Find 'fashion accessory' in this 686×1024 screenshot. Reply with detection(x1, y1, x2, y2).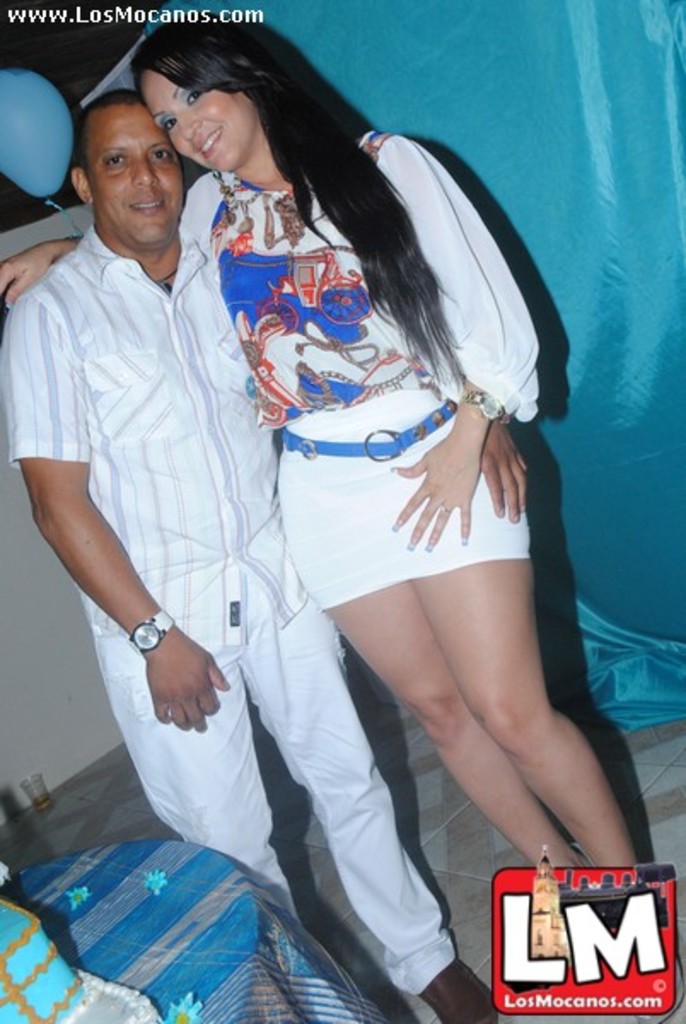
detection(462, 389, 509, 420).
